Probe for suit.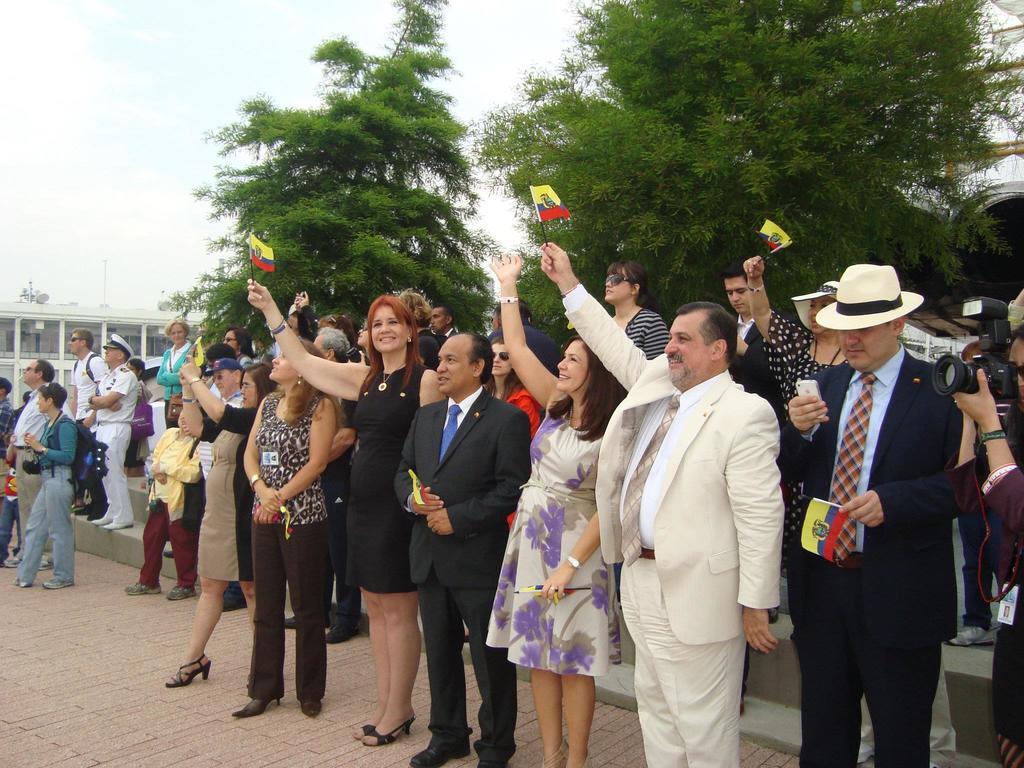
Probe result: pyautogui.locateOnScreen(772, 346, 964, 767).
